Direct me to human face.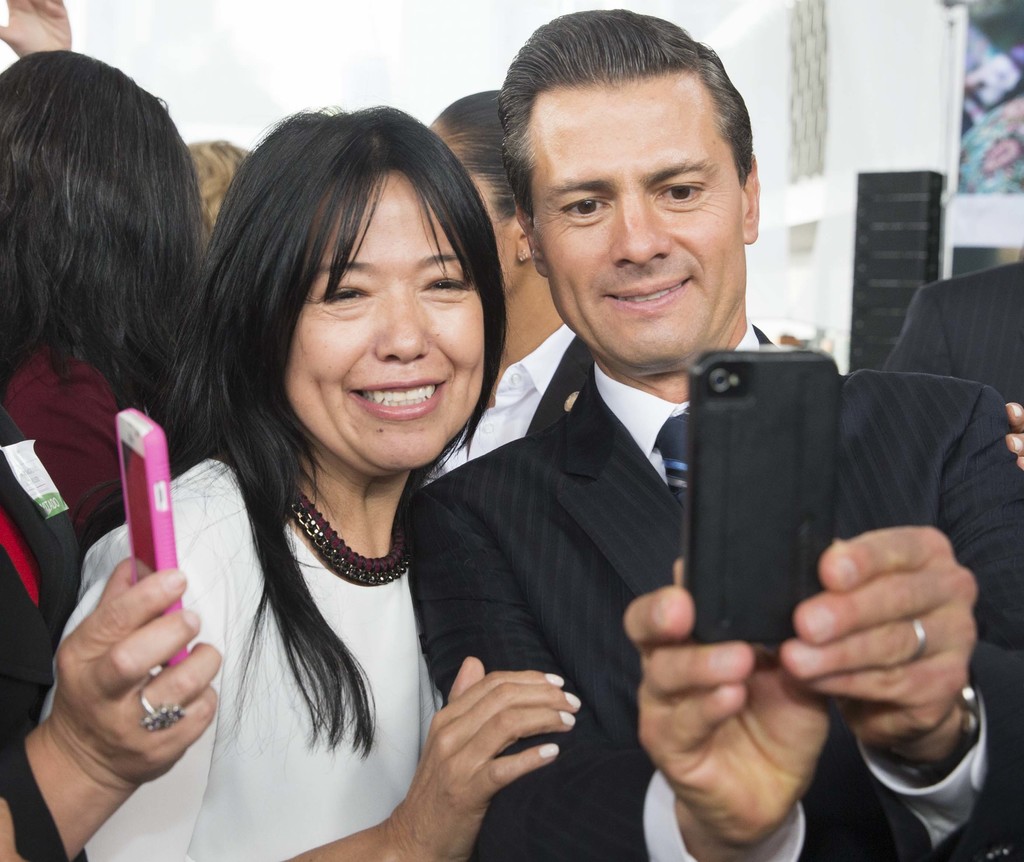
Direction: bbox=(284, 165, 487, 466).
